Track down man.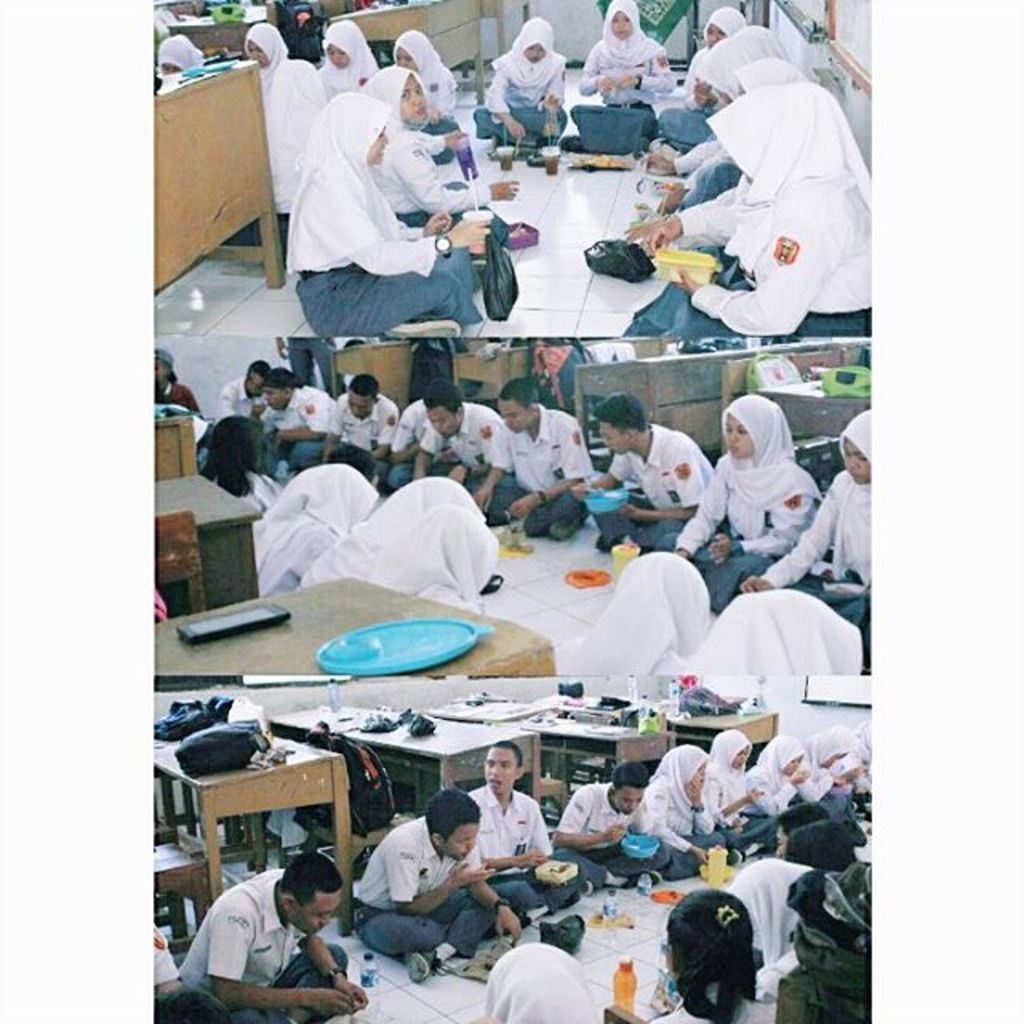
Tracked to [774, 806, 827, 858].
